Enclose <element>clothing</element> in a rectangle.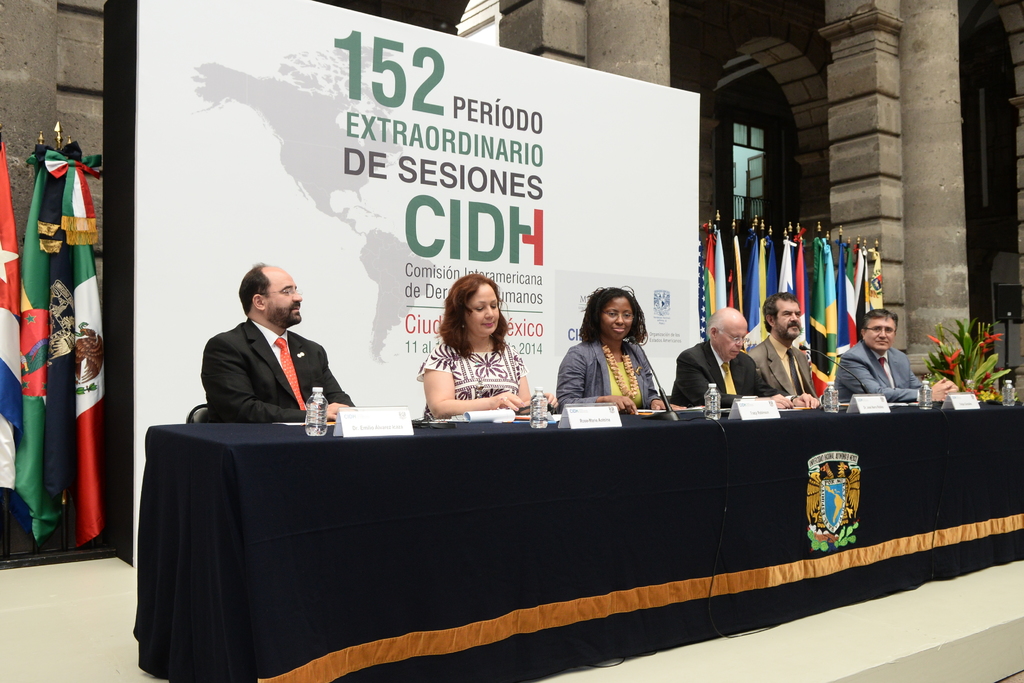
(left=764, top=331, right=848, bottom=402).
